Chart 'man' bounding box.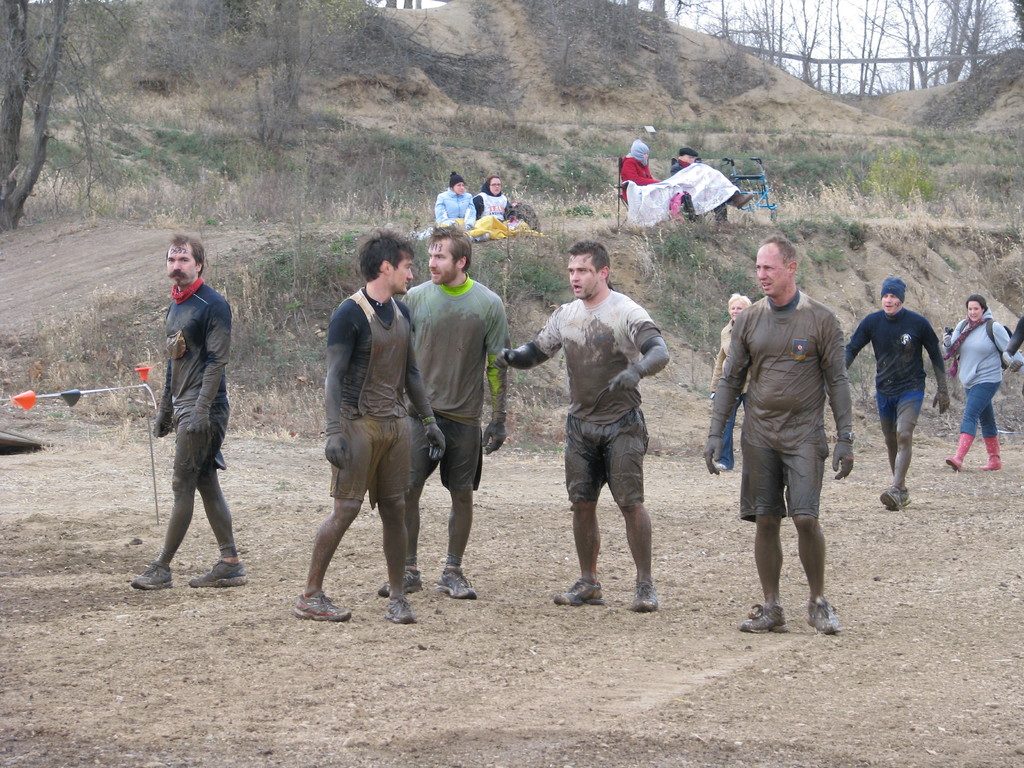
Charted: 673/144/732/227.
